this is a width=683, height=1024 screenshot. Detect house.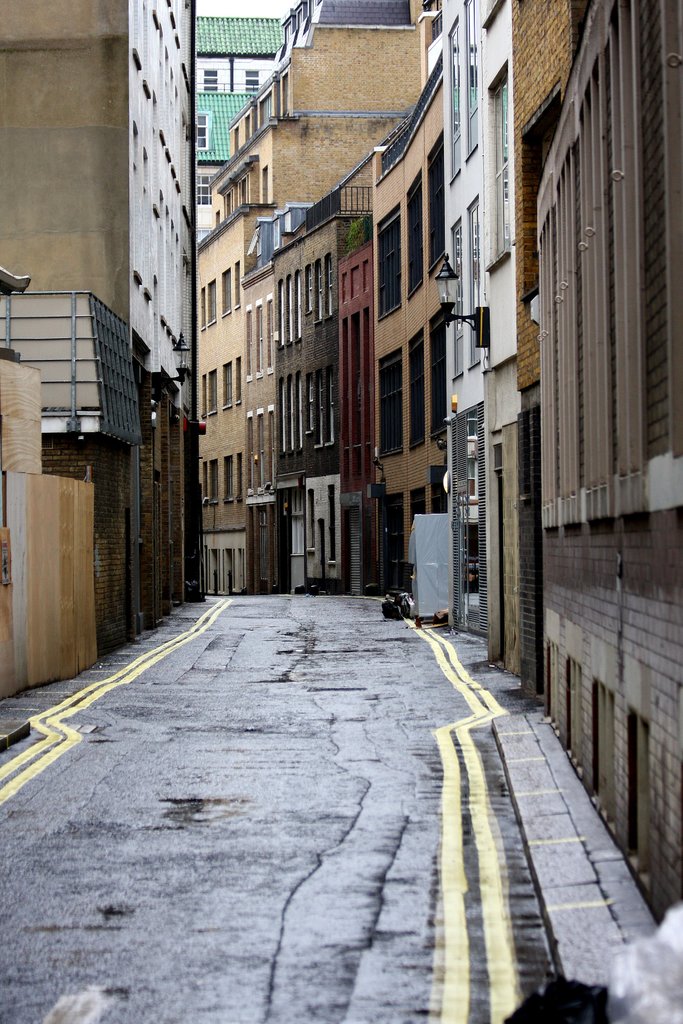
0 0 197 657.
